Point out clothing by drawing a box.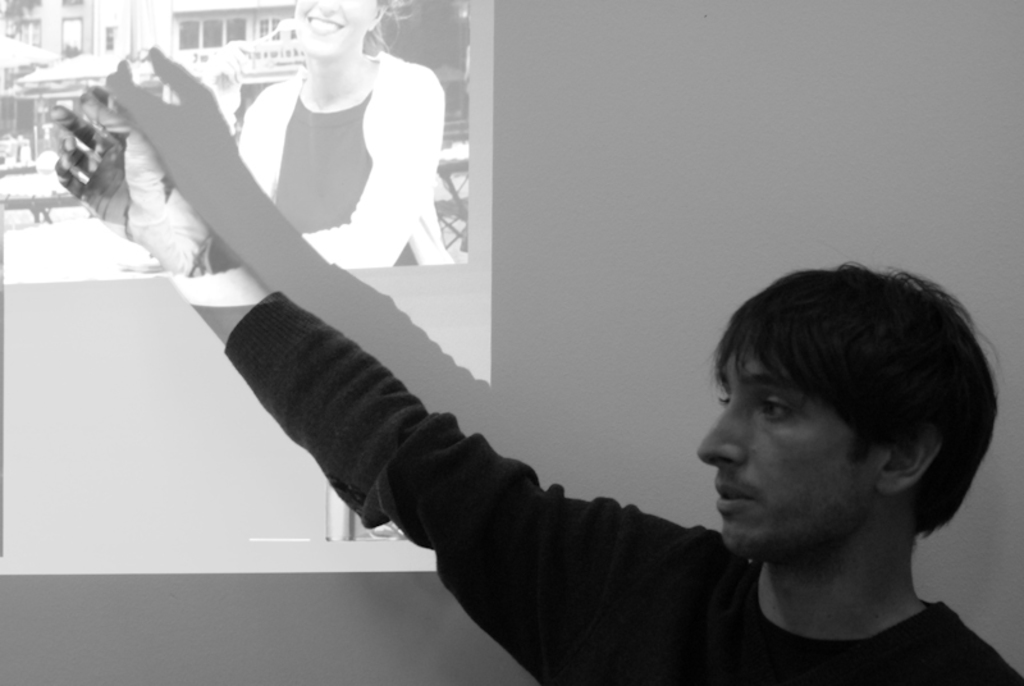
125/51/451/279.
